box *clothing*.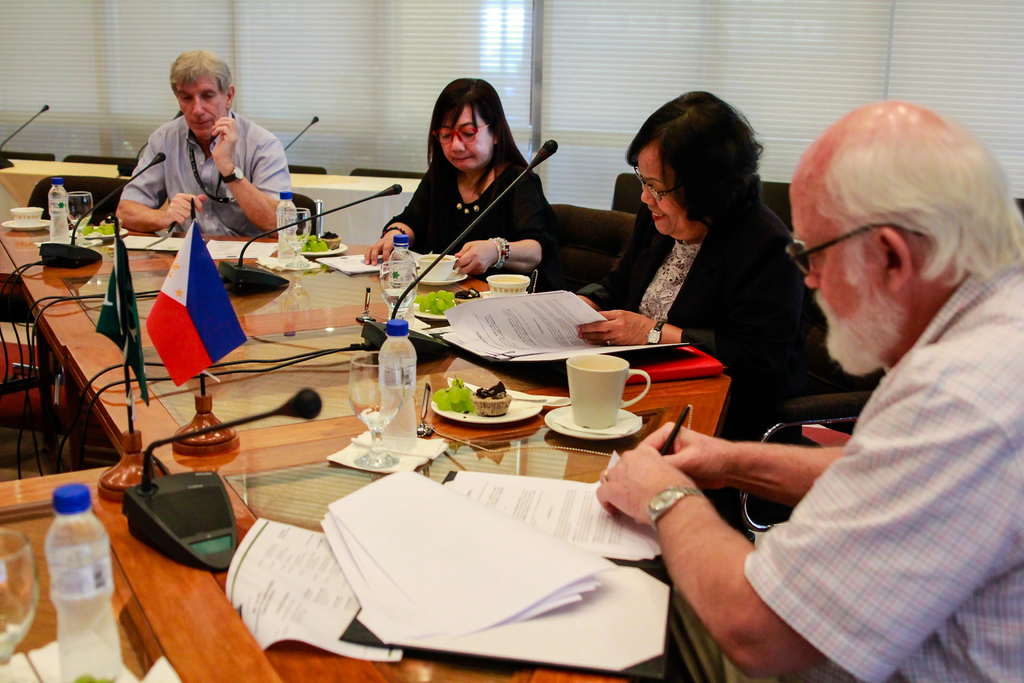
(586, 188, 808, 420).
